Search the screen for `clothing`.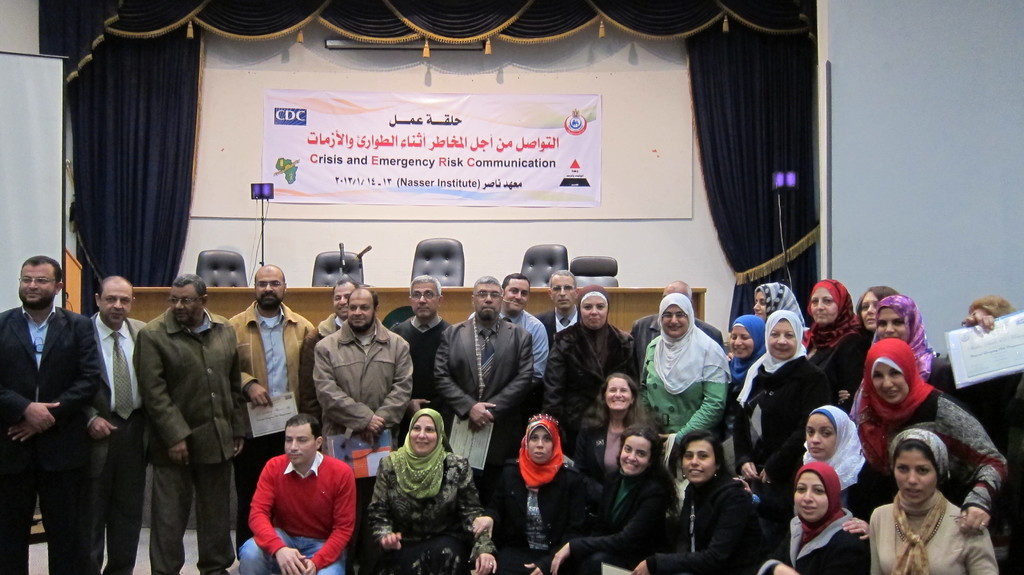
Found at x1=871, y1=491, x2=1002, y2=574.
